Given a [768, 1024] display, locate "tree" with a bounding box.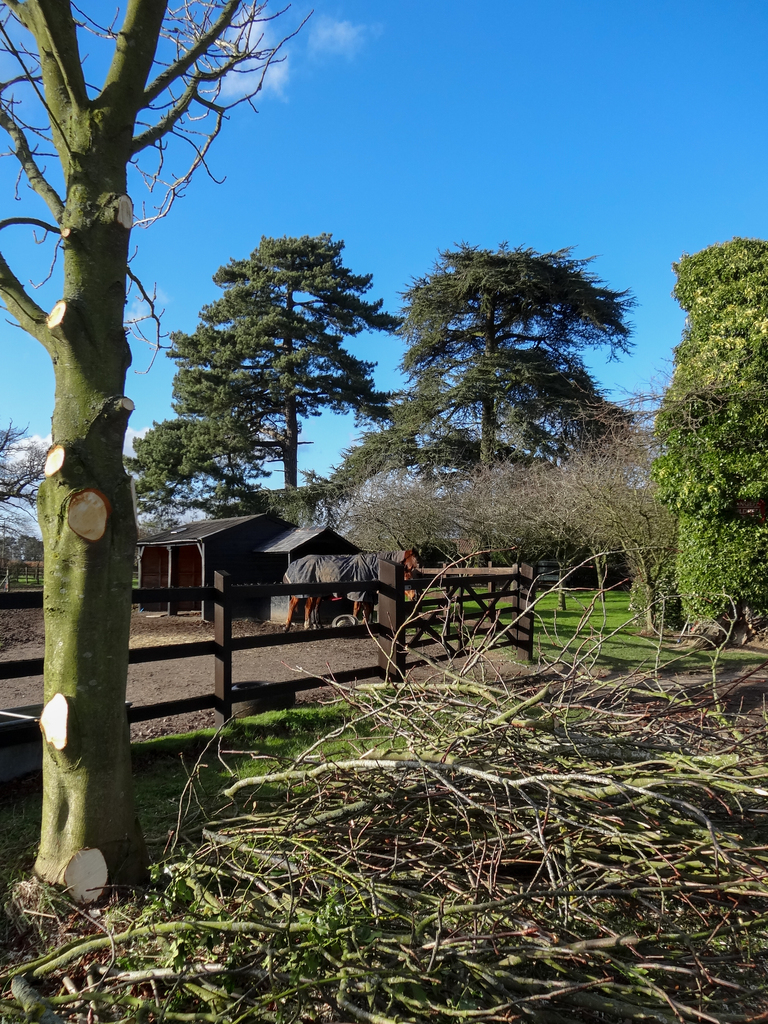
Located: 0,0,329,906.
